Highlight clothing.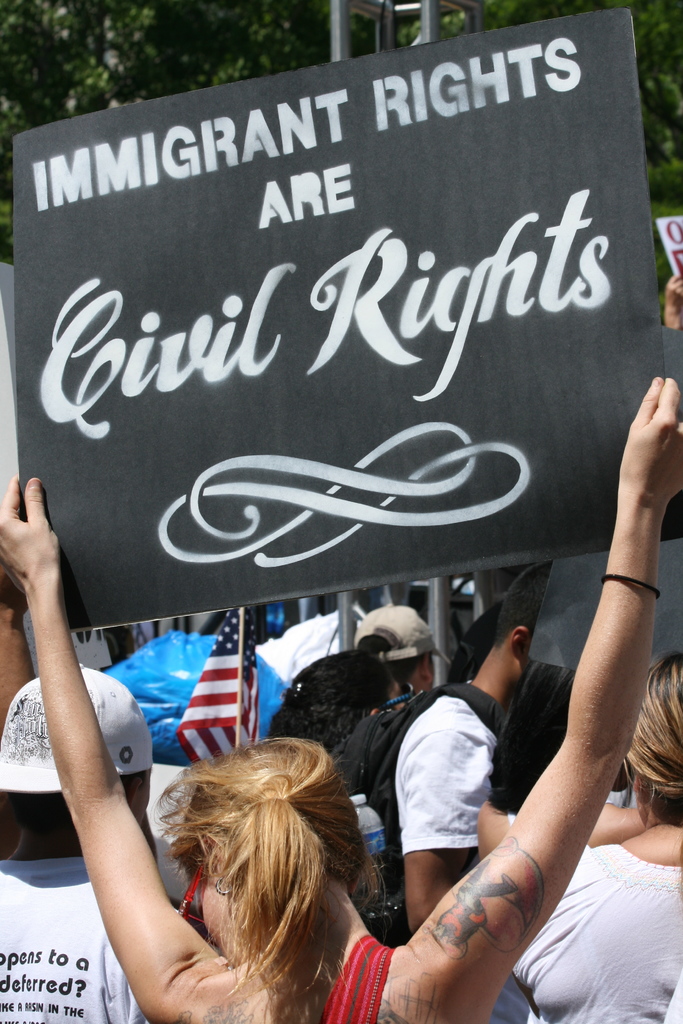
Highlighted region: 315 935 400 1023.
